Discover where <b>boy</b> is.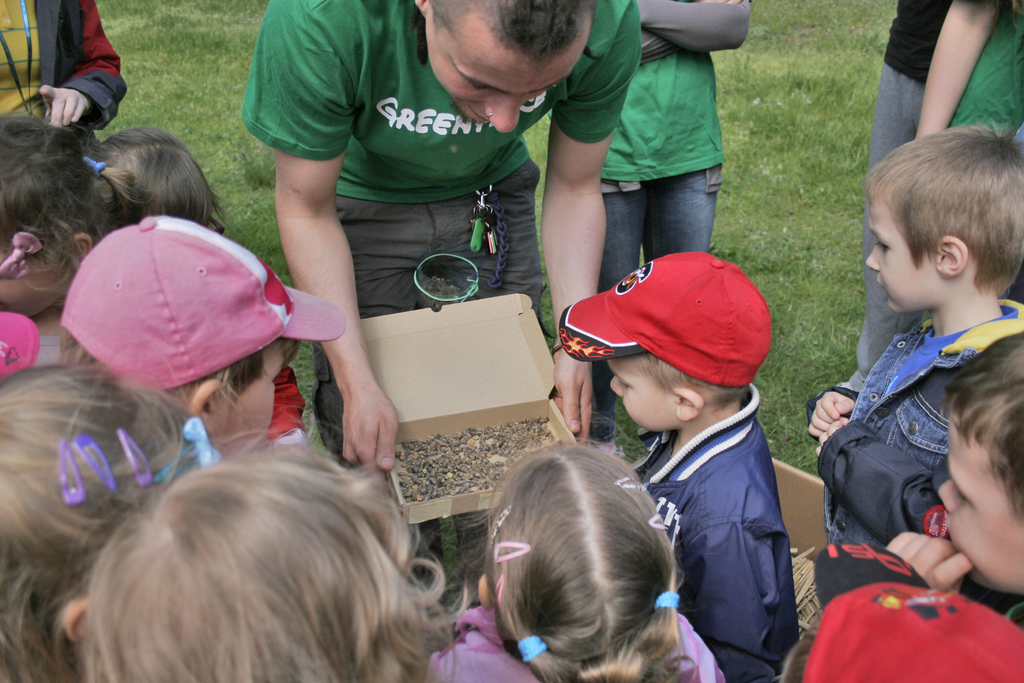
Discovered at (left=559, top=246, right=809, bottom=682).
